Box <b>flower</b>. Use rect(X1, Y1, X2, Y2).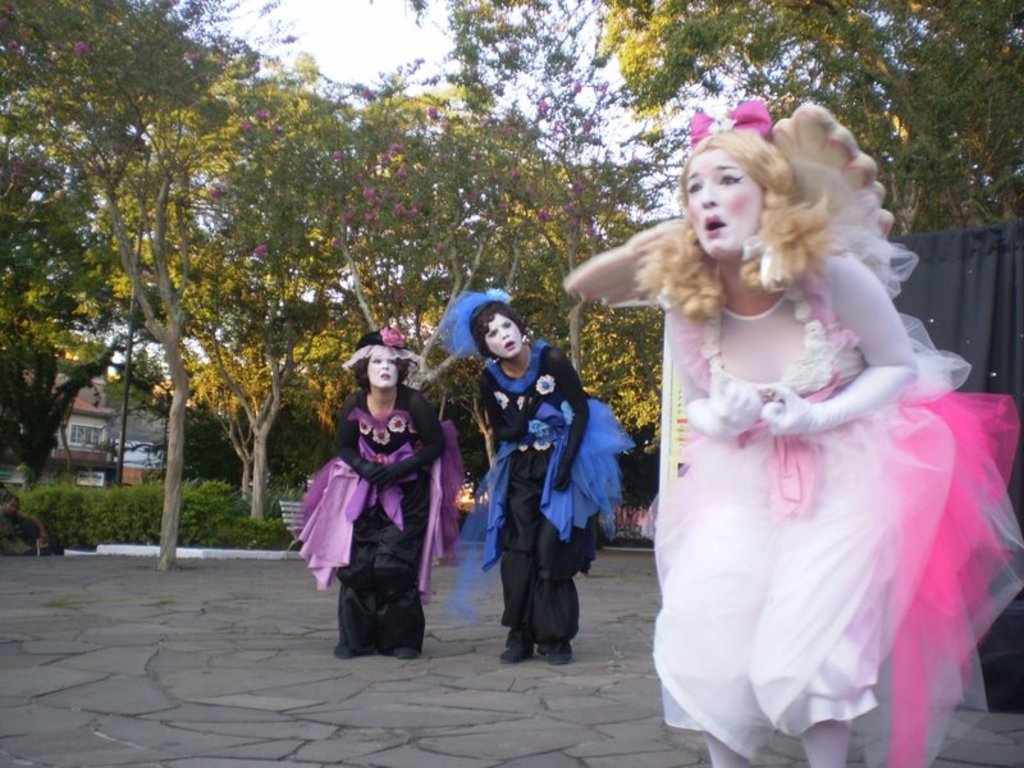
rect(559, 198, 581, 210).
